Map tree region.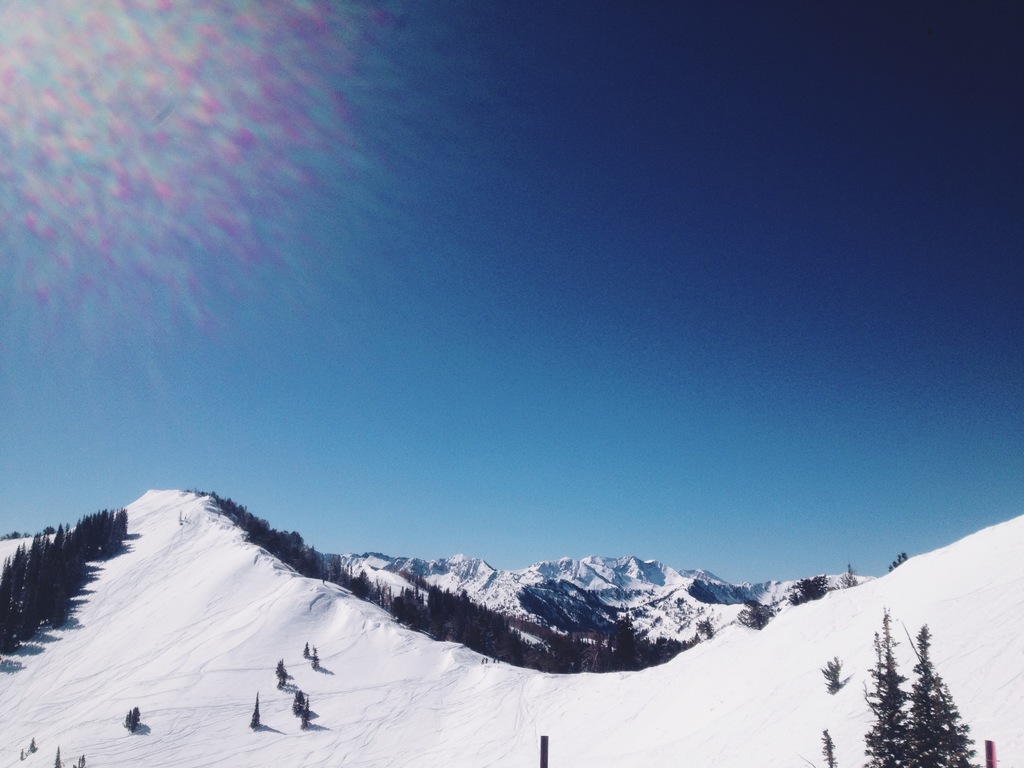
Mapped to <bbox>817, 655, 844, 696</bbox>.
